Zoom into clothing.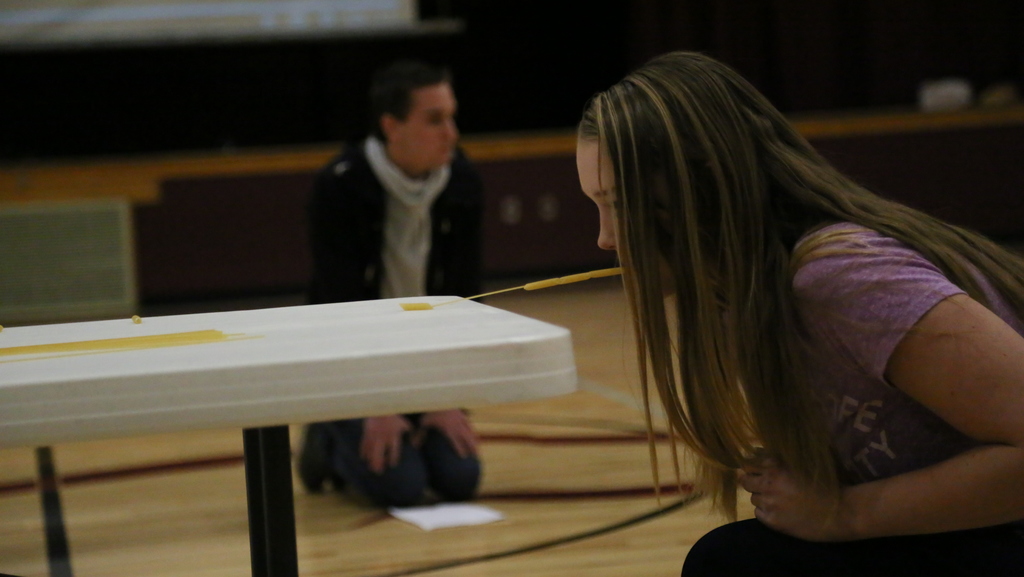
Zoom target: left=294, top=136, right=485, bottom=512.
